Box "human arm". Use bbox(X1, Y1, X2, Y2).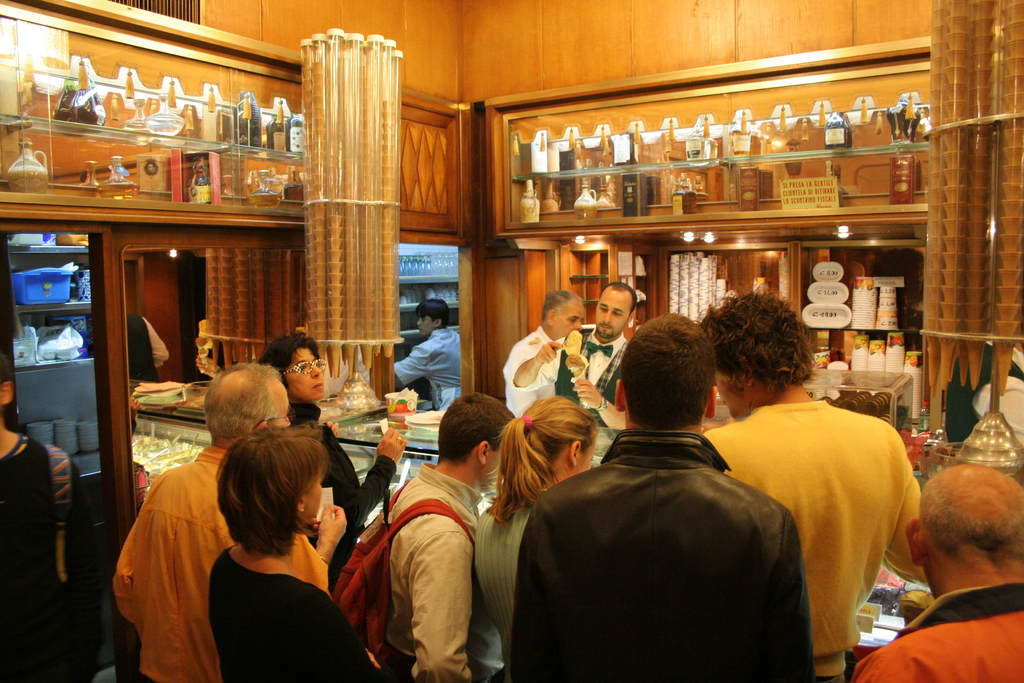
bbox(287, 504, 351, 587).
